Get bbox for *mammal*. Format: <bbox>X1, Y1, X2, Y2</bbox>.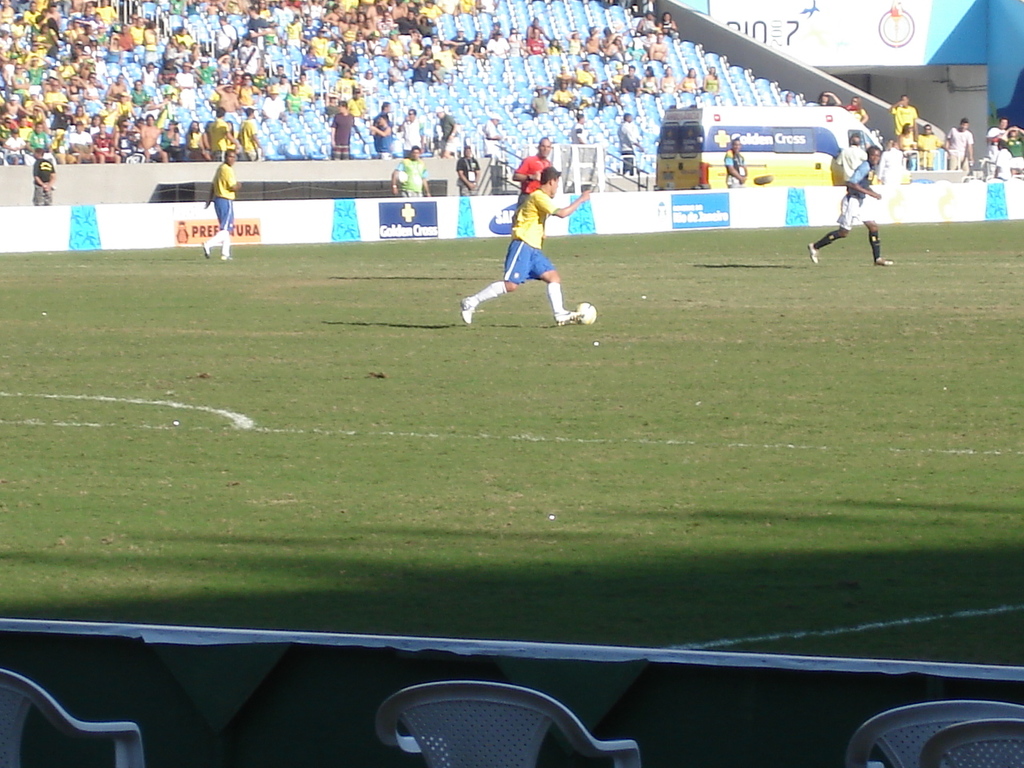
<bbox>645, 28, 649, 55</bbox>.
